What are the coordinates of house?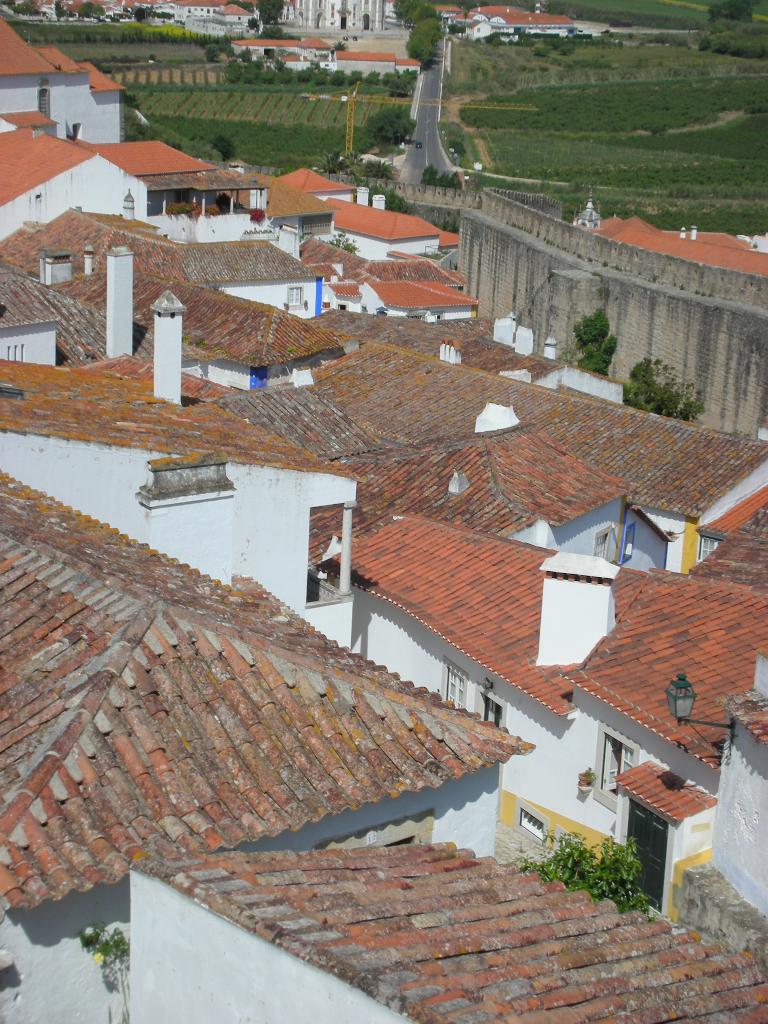
0/109/140/270.
